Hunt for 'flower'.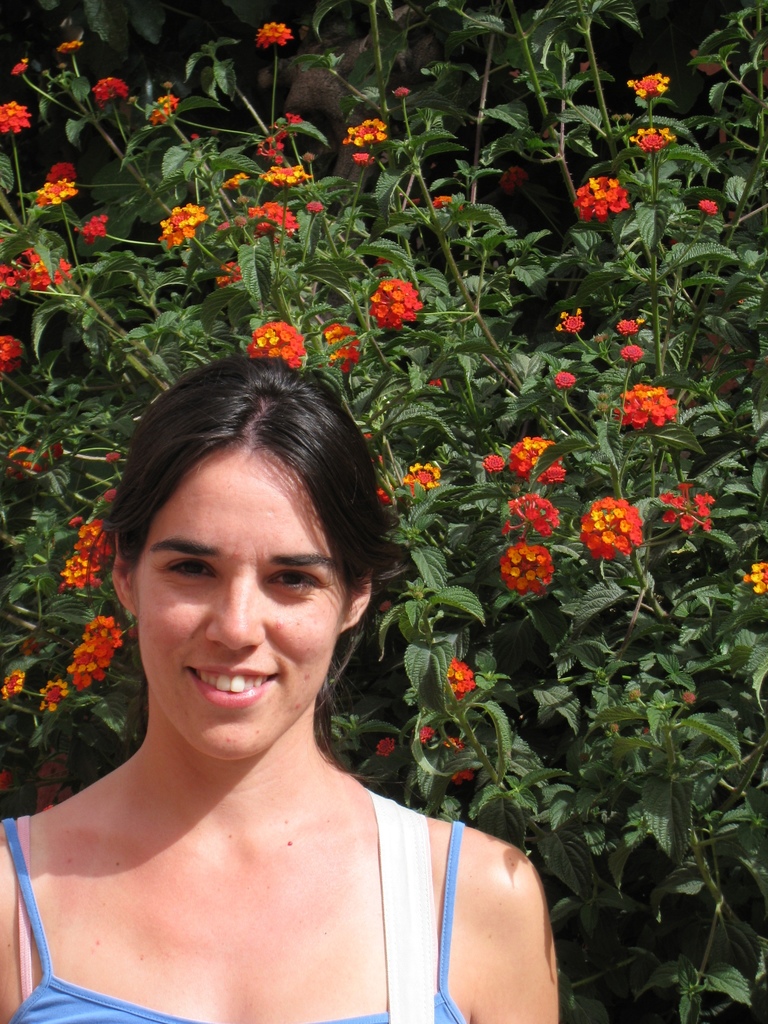
Hunted down at crop(256, 20, 296, 47).
